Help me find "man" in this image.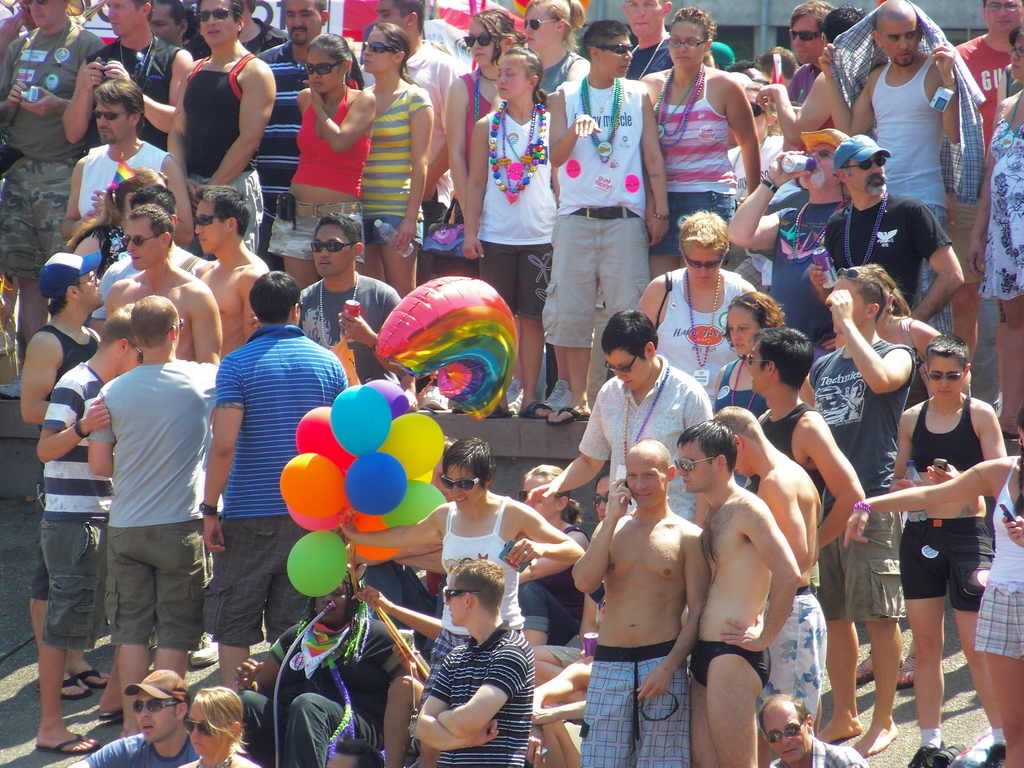
Found it: 822 134 964 321.
